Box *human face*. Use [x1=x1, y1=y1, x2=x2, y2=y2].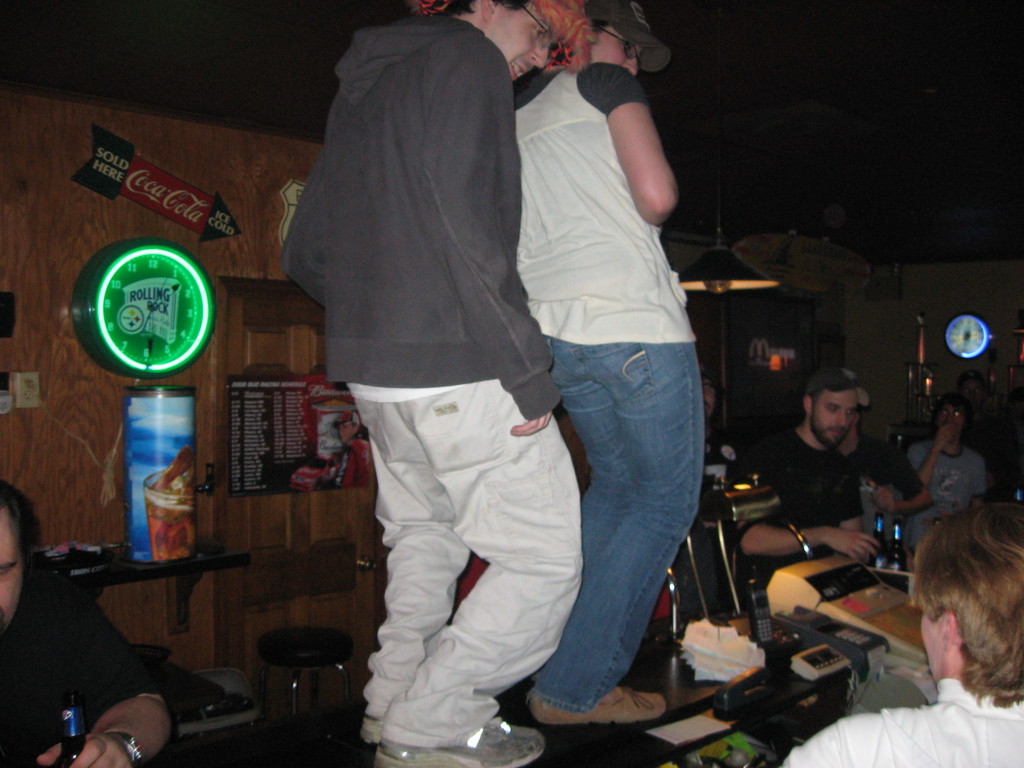
[x1=480, y1=0, x2=556, y2=86].
